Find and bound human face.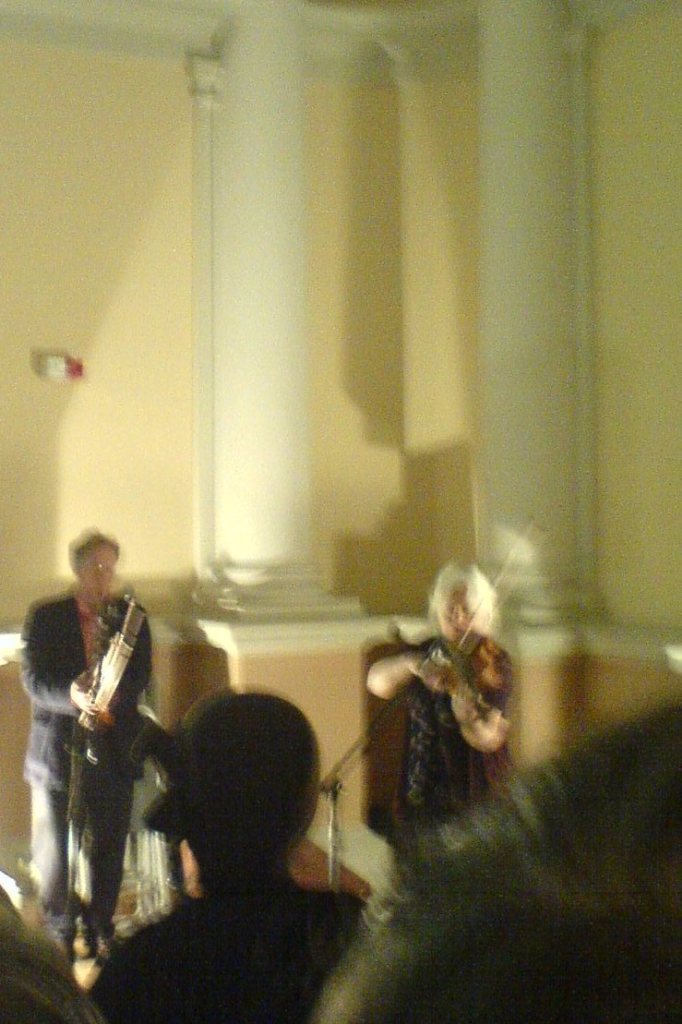
Bound: 80:546:112:594.
